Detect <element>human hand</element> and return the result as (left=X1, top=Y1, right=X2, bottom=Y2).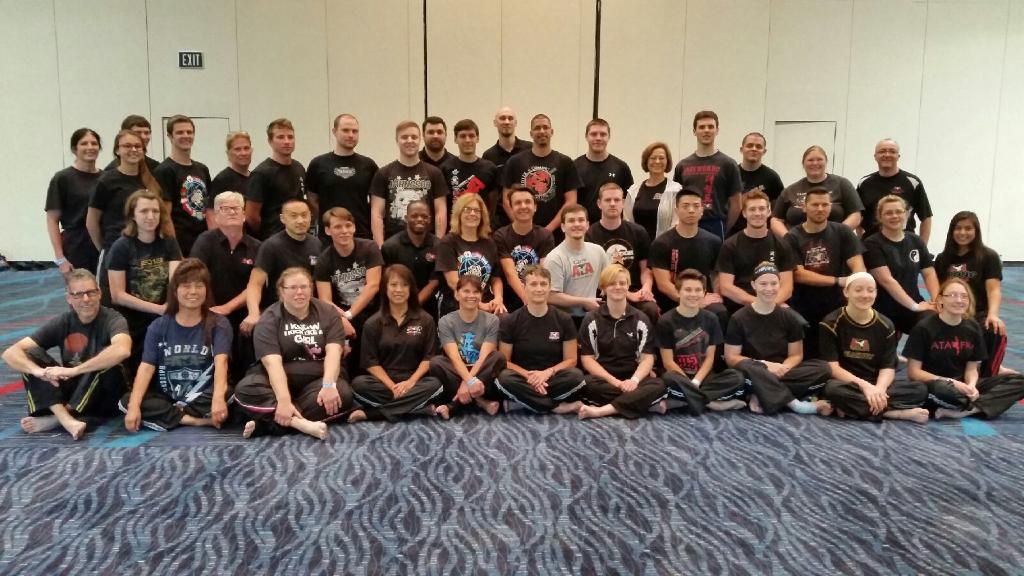
(left=42, top=366, right=71, bottom=384).
